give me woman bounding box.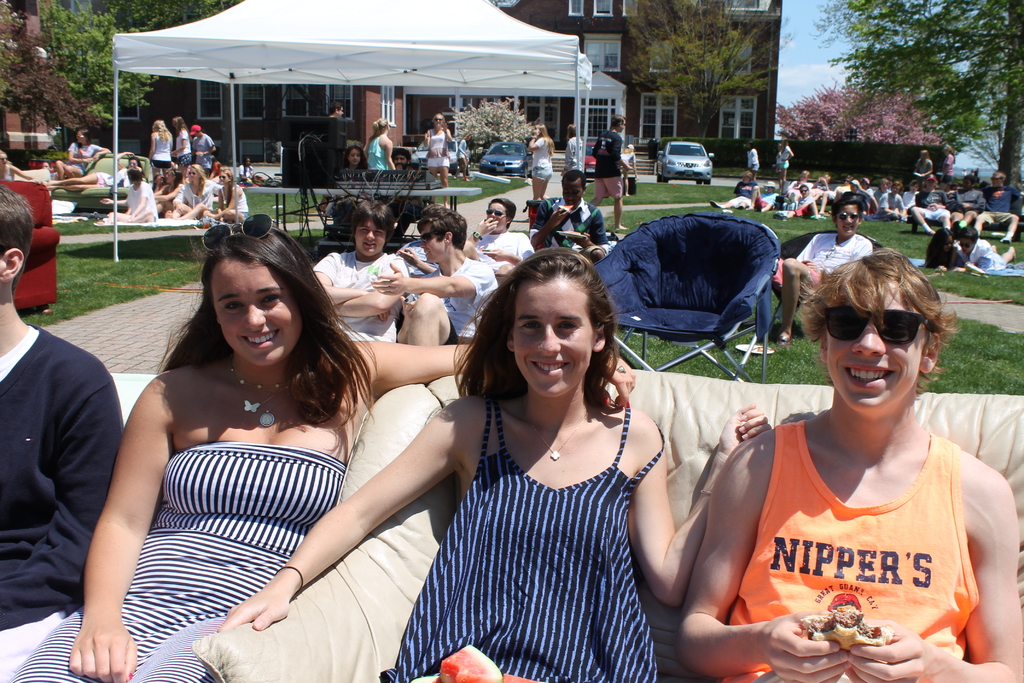
909 145 934 187.
